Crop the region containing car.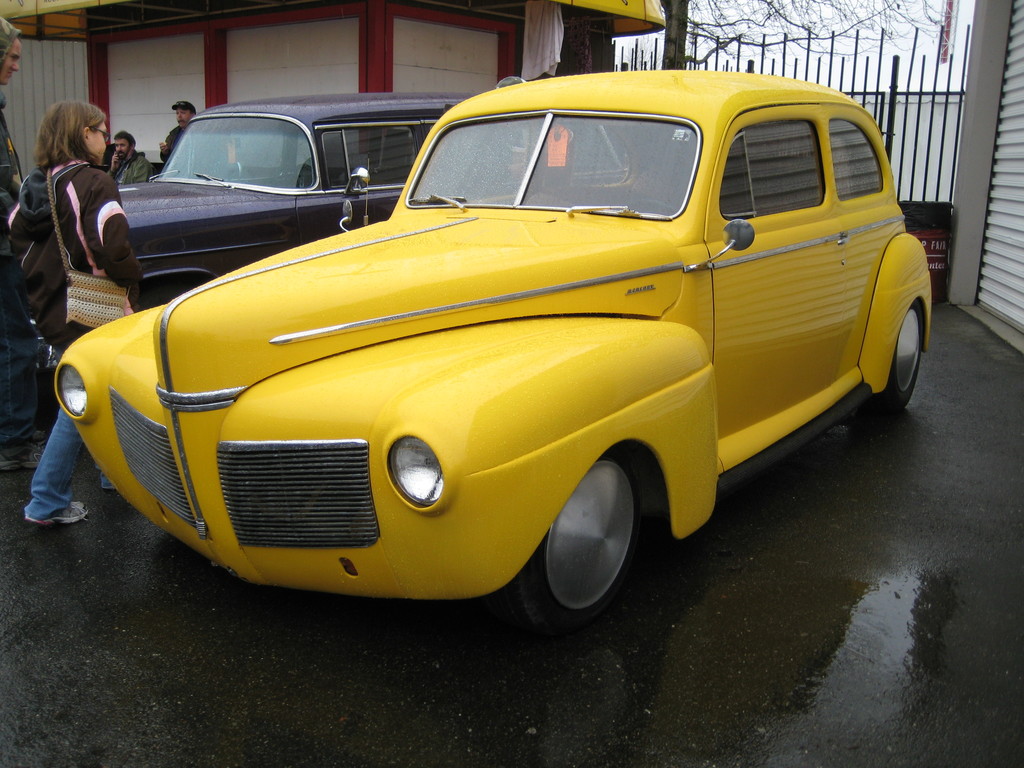
Crop region: x1=54 y1=66 x2=935 y2=640.
